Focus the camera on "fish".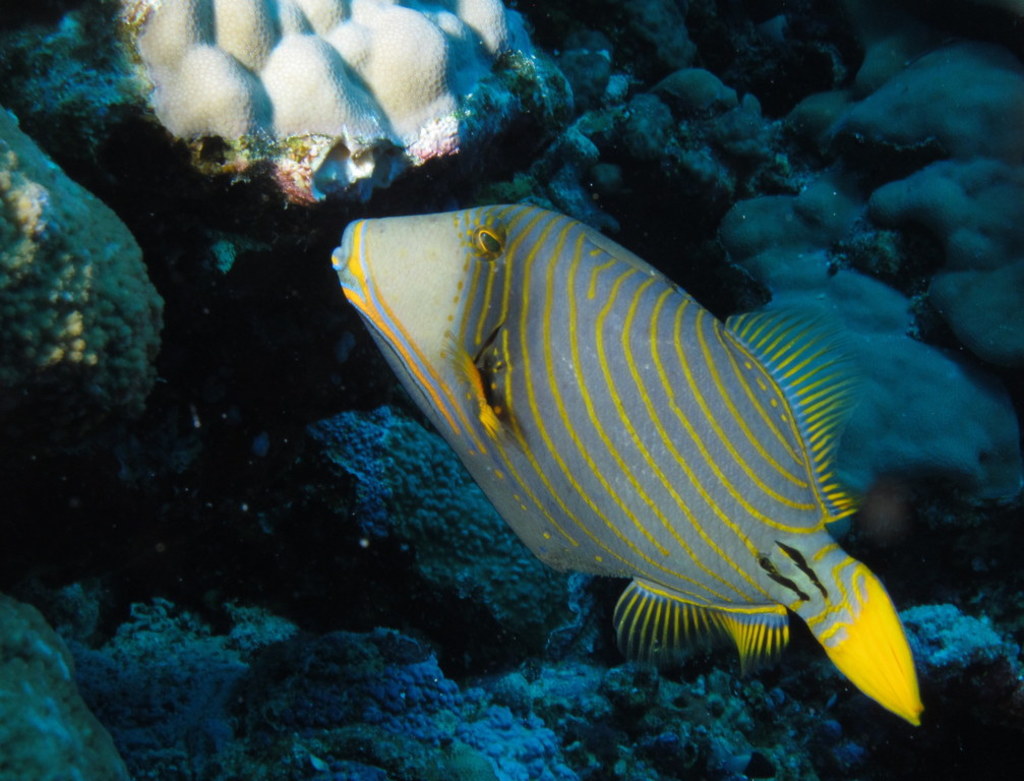
Focus region: pyautogui.locateOnScreen(329, 201, 923, 725).
